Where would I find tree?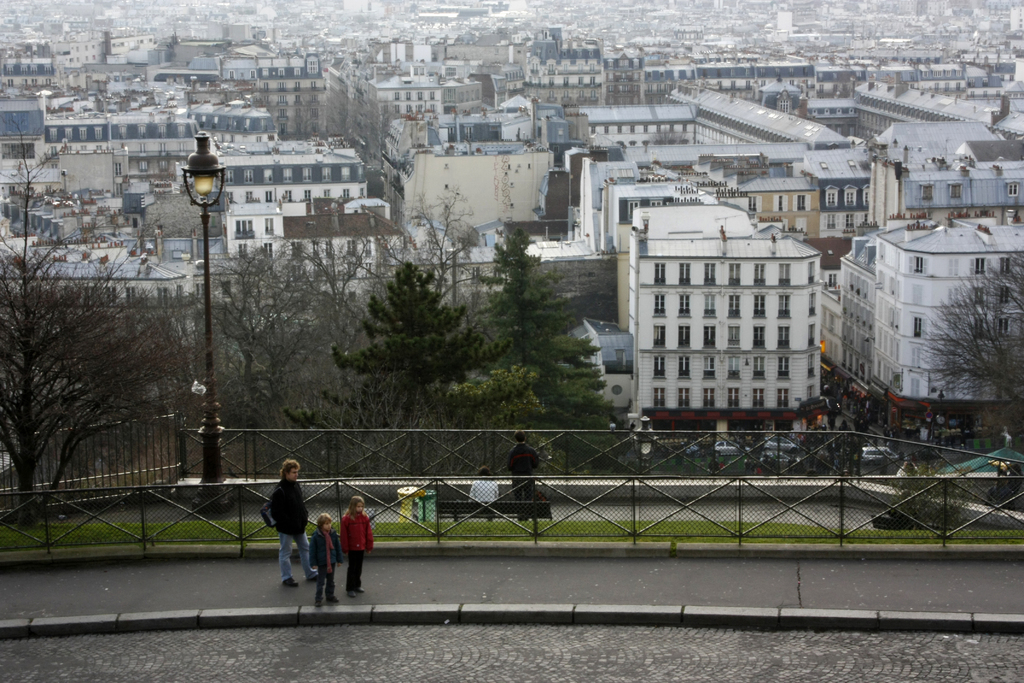
At 404,178,479,313.
